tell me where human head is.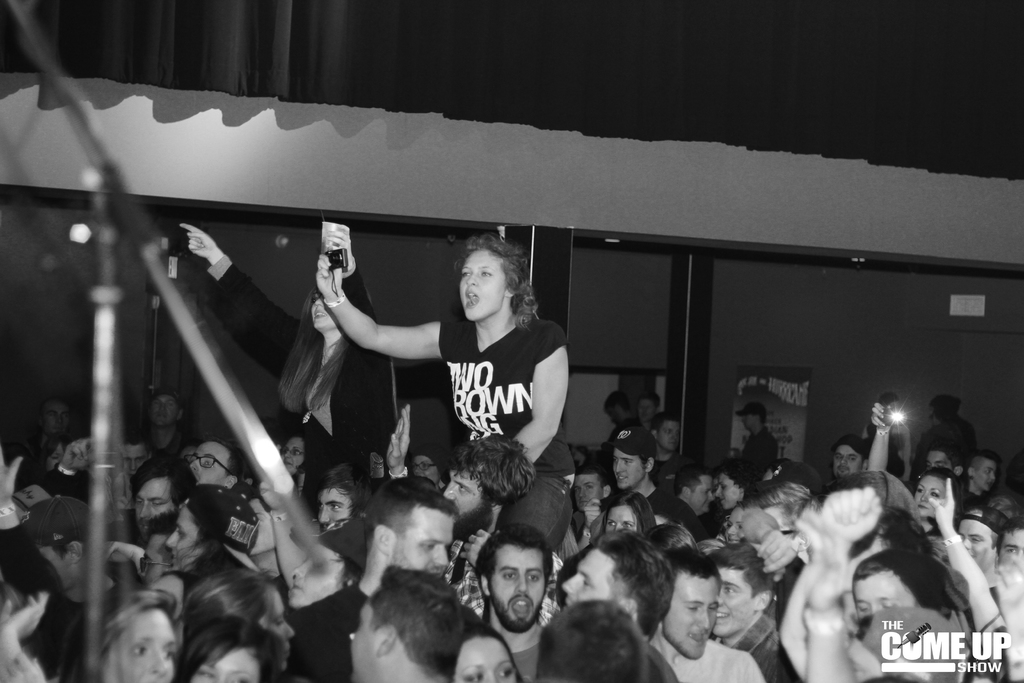
human head is at pyautogui.locateOnScreen(131, 452, 198, 530).
